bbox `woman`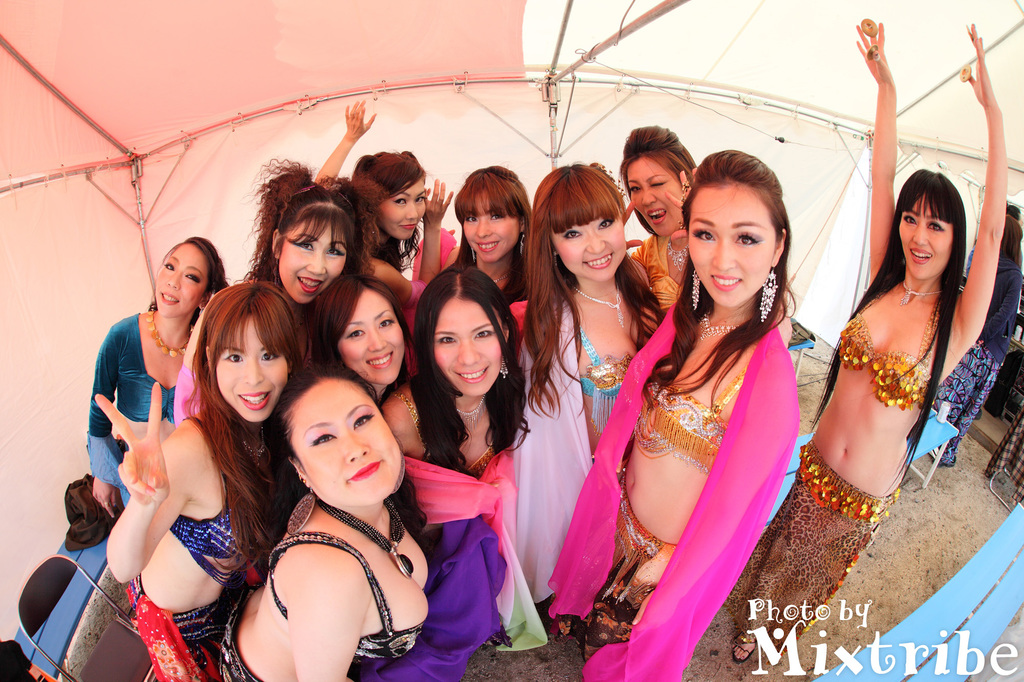
bbox=[609, 139, 836, 673]
